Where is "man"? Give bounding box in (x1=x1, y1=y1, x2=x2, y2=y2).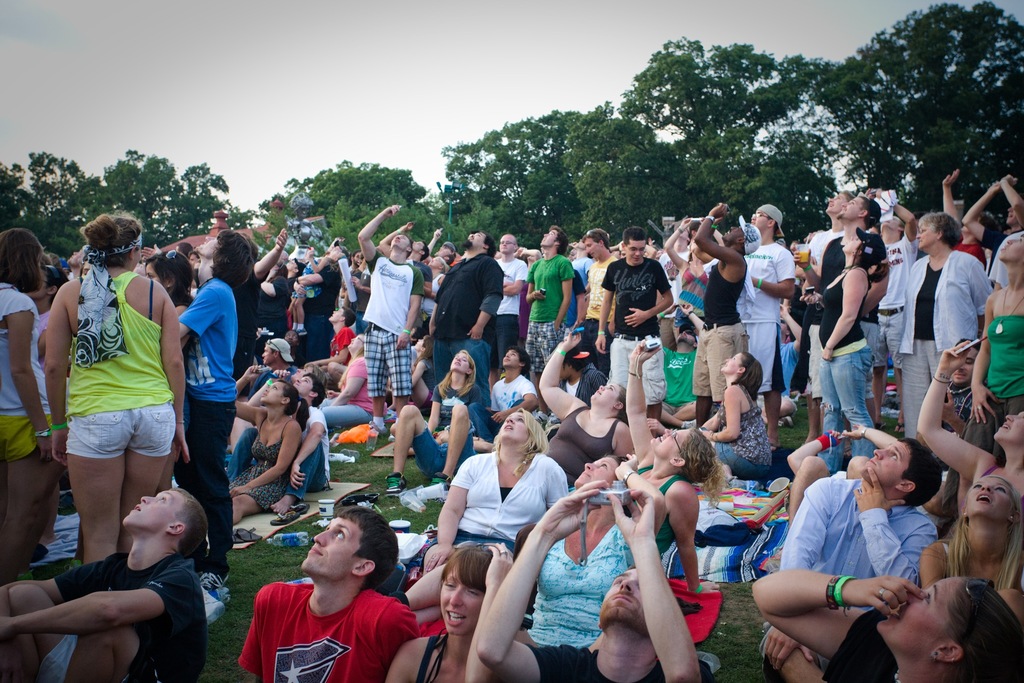
(x1=794, y1=192, x2=859, y2=441).
